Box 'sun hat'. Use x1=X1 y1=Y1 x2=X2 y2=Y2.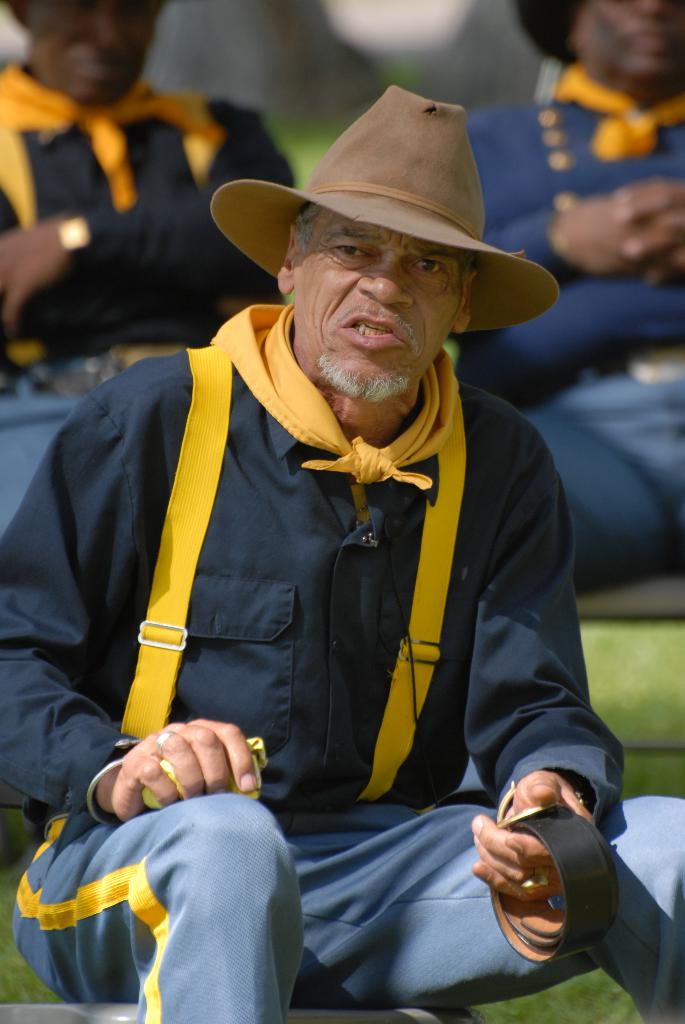
x1=207 y1=76 x2=567 y2=333.
